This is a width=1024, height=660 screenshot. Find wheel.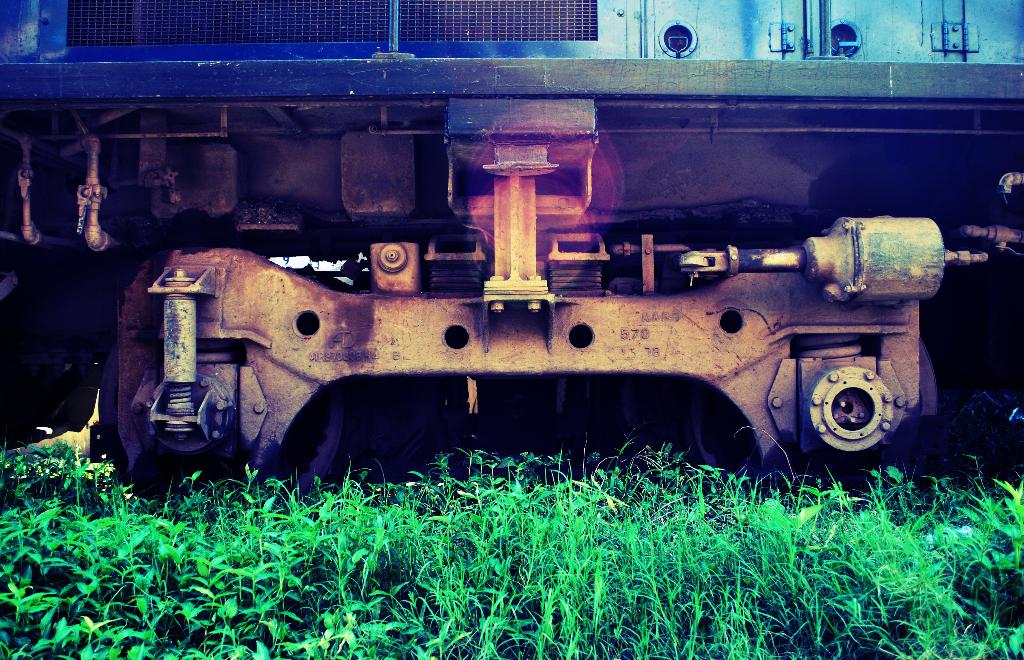
Bounding box: crop(96, 336, 352, 533).
